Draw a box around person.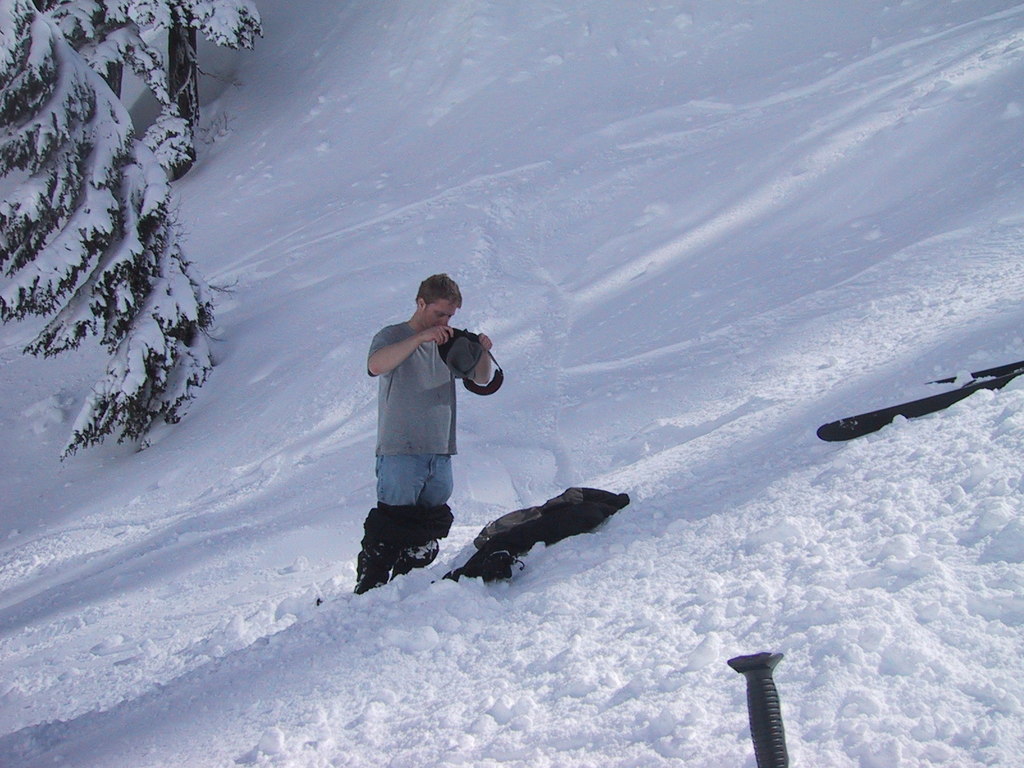
BBox(349, 255, 509, 596).
